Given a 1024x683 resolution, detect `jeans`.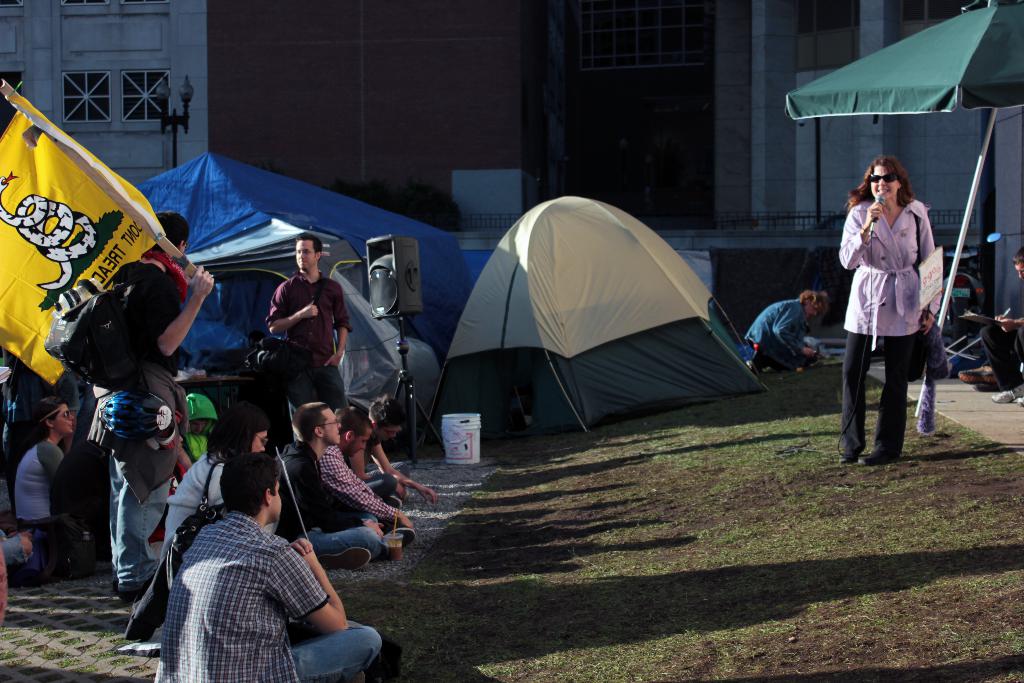
<box>982,325,1023,393</box>.
